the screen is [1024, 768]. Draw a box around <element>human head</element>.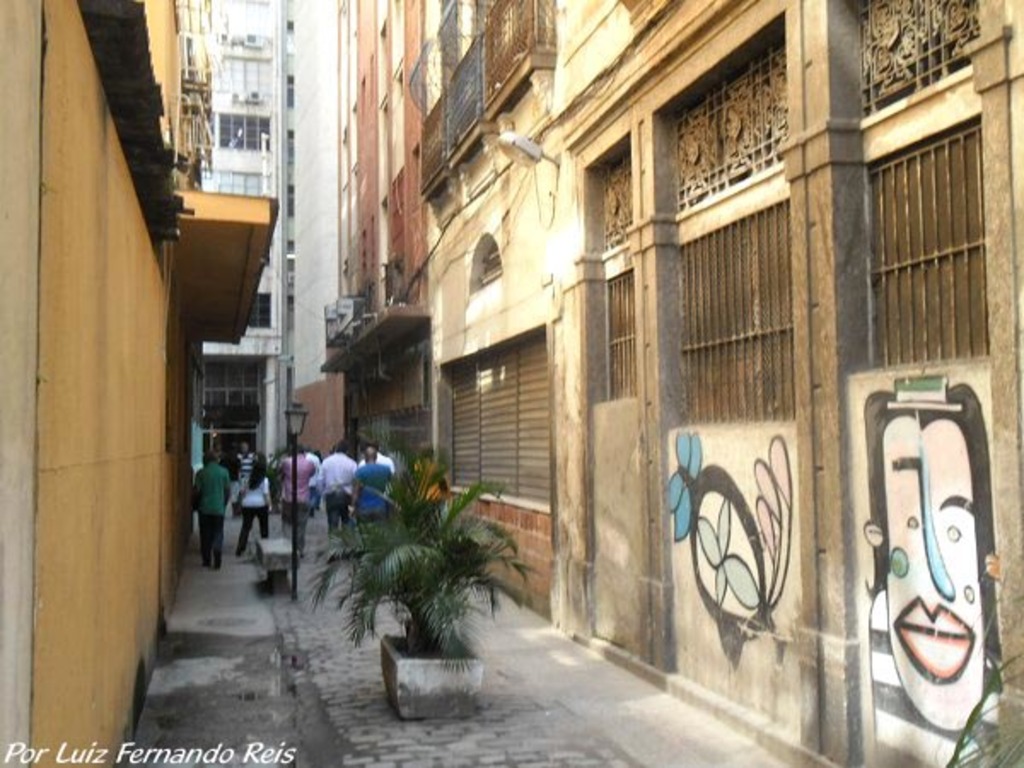
{"left": 379, "top": 435, "right": 394, "bottom": 456}.
